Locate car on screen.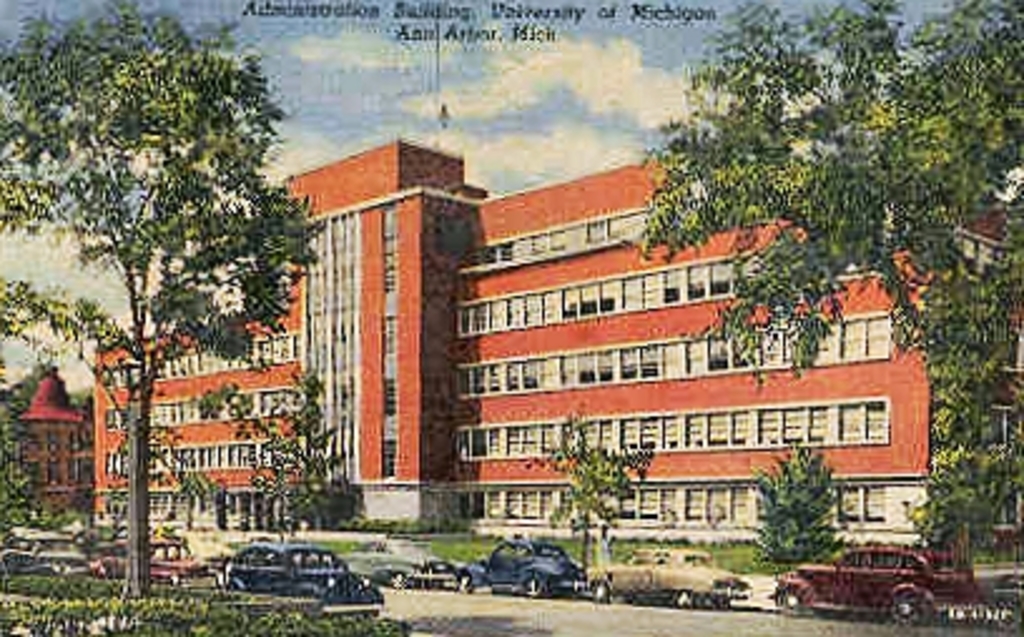
On screen at 585 544 753 607.
